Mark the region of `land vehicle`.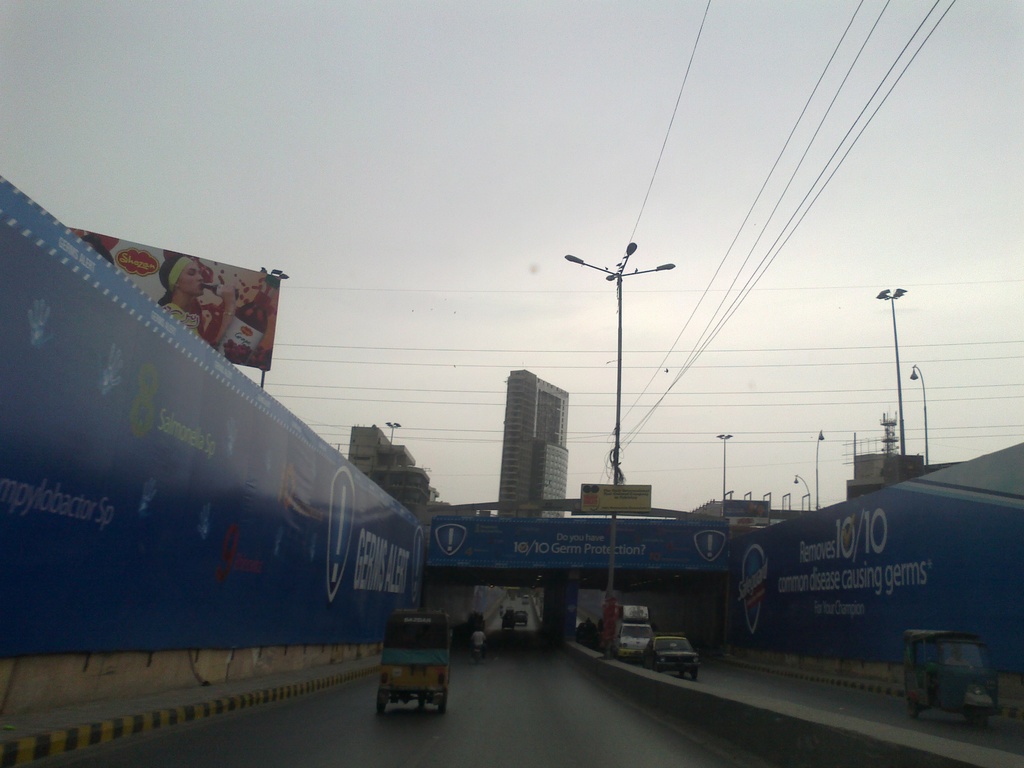
Region: Rect(501, 612, 514, 632).
